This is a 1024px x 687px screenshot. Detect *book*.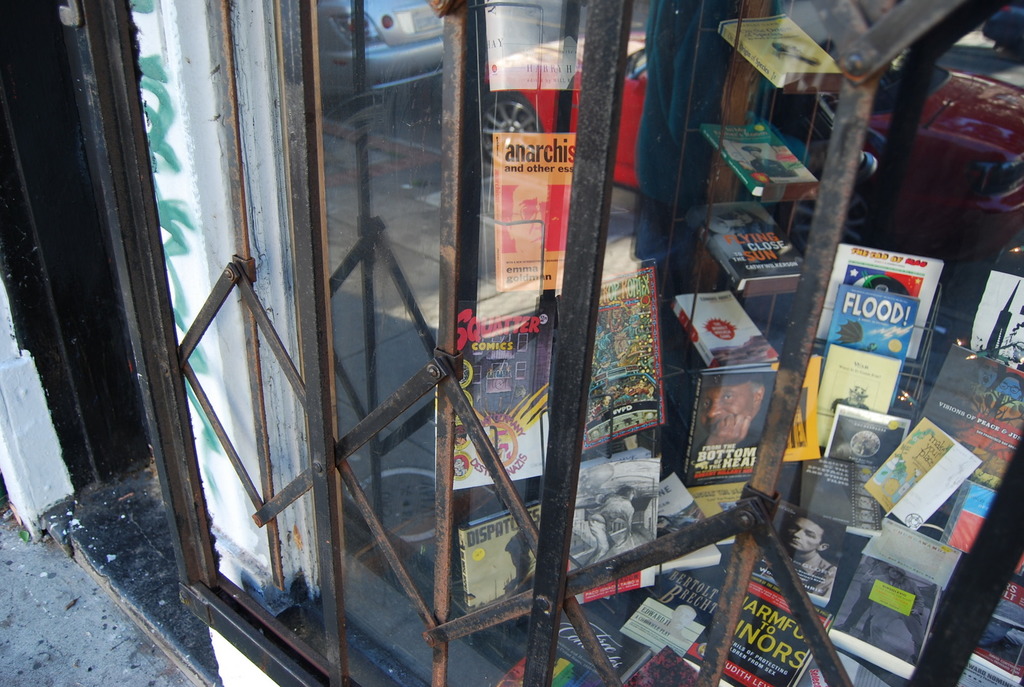
select_region(711, 8, 842, 90).
